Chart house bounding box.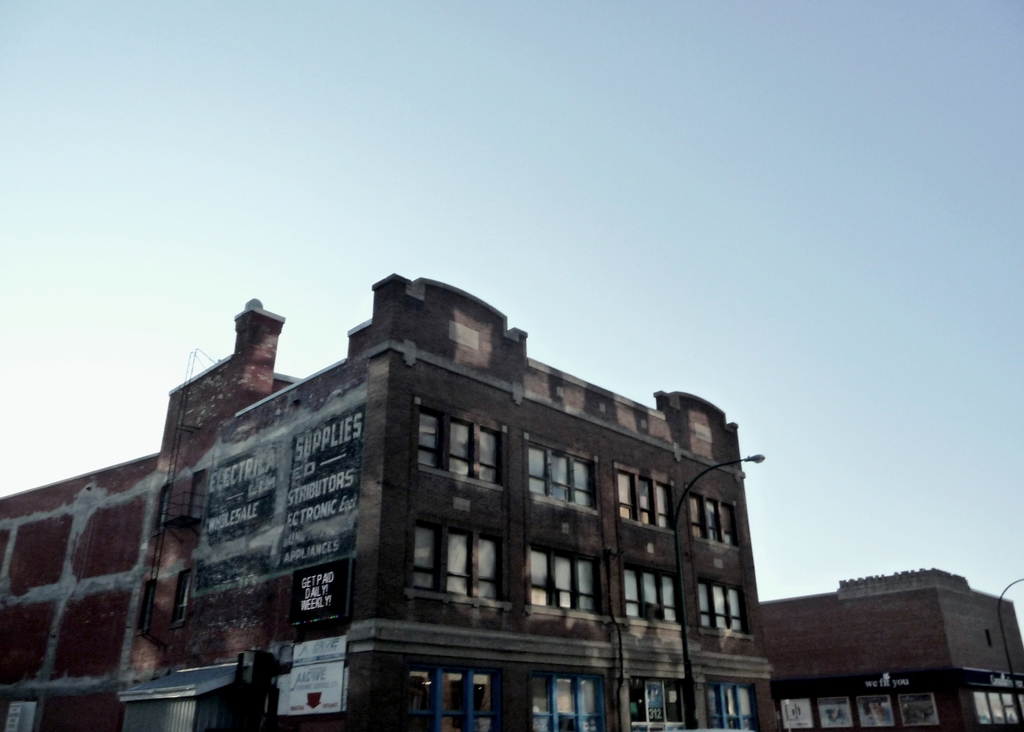
Charted: 0:270:772:731.
